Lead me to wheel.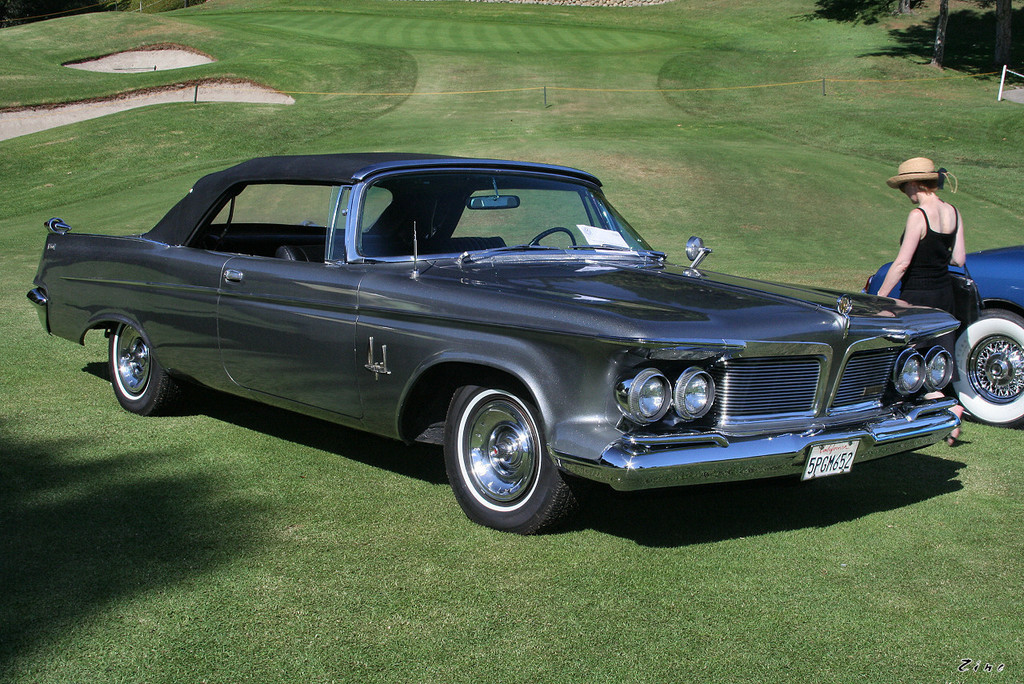
Lead to x1=529 y1=227 x2=578 y2=246.
